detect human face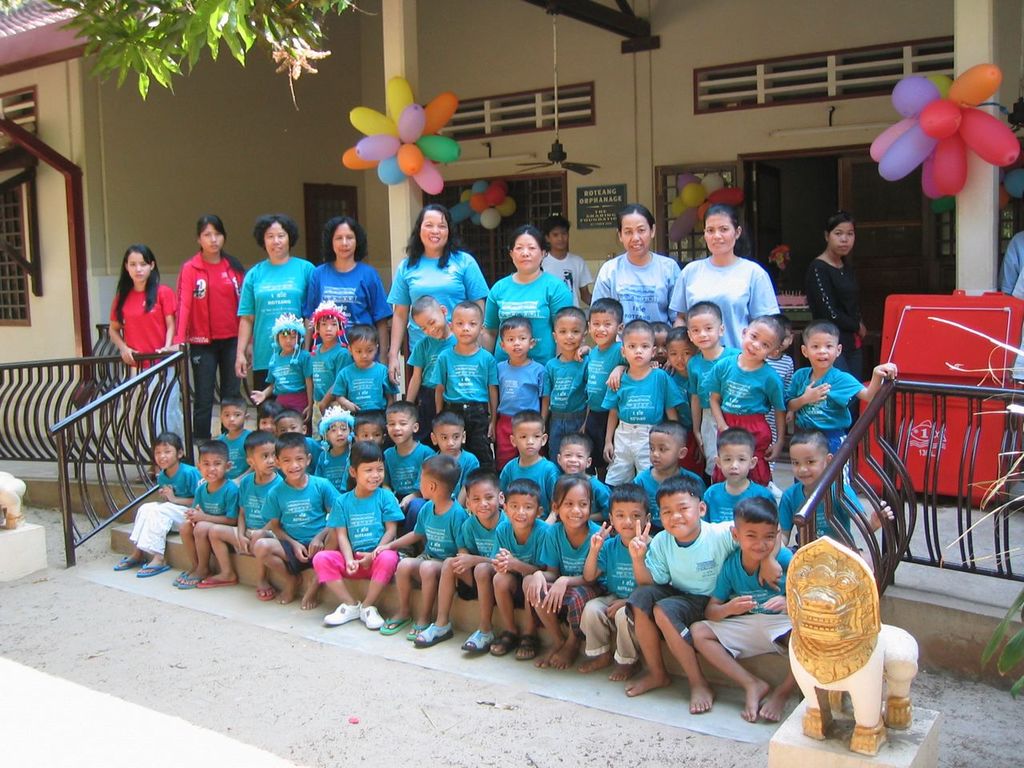
box=[413, 306, 443, 338]
